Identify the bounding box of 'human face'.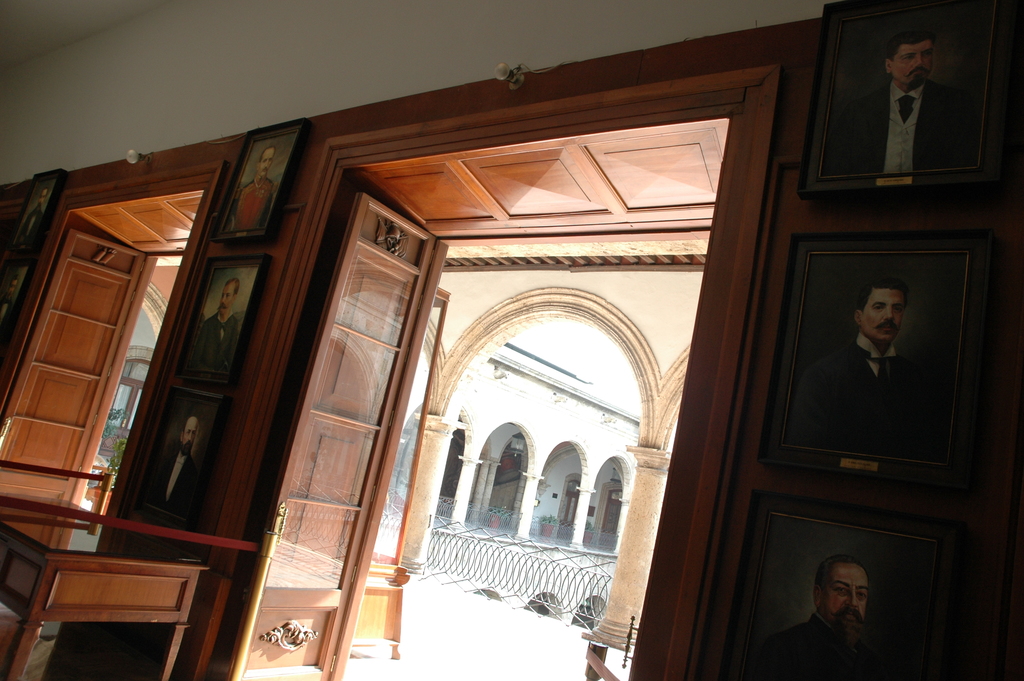
<box>819,564,867,634</box>.
